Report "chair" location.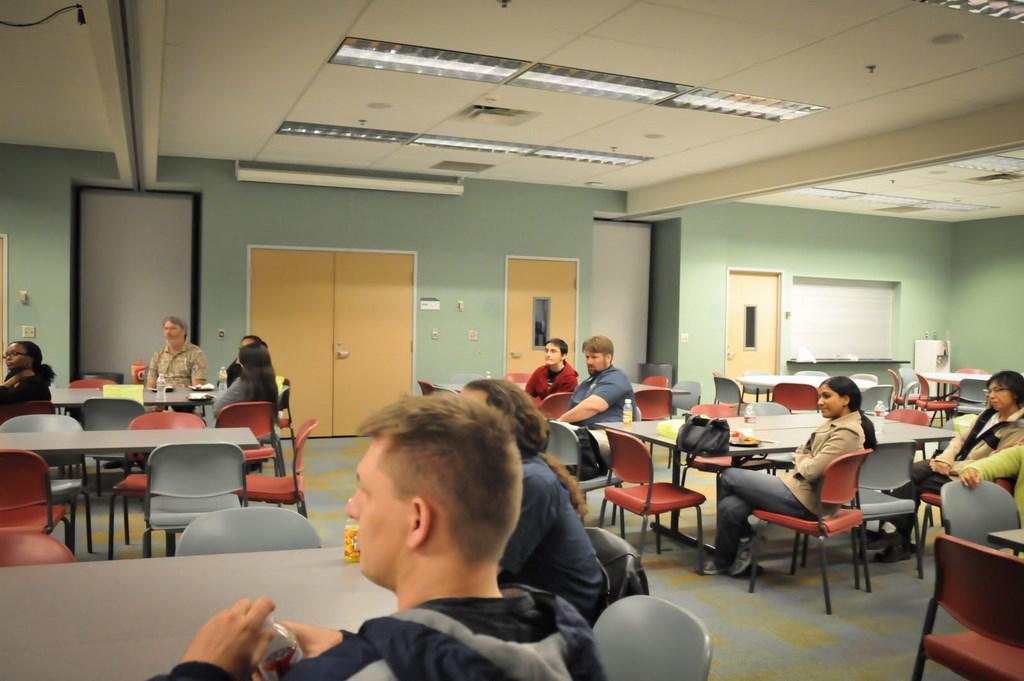
Report: left=916, top=471, right=1017, bottom=569.
